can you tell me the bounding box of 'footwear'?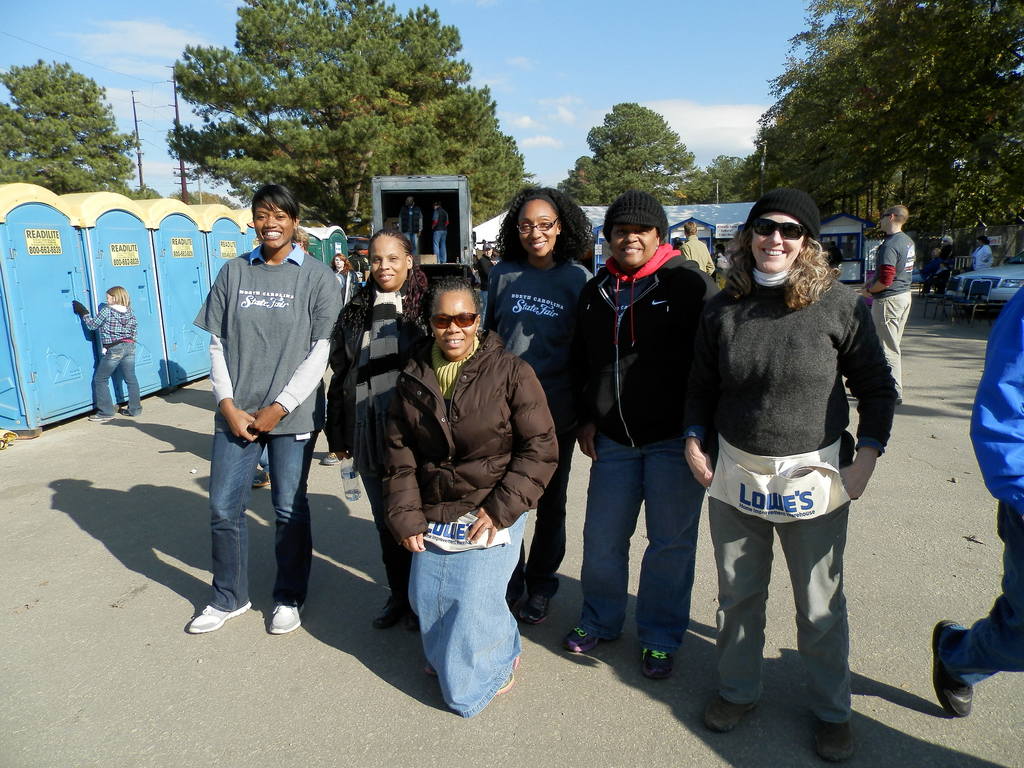
271/601/307/637.
